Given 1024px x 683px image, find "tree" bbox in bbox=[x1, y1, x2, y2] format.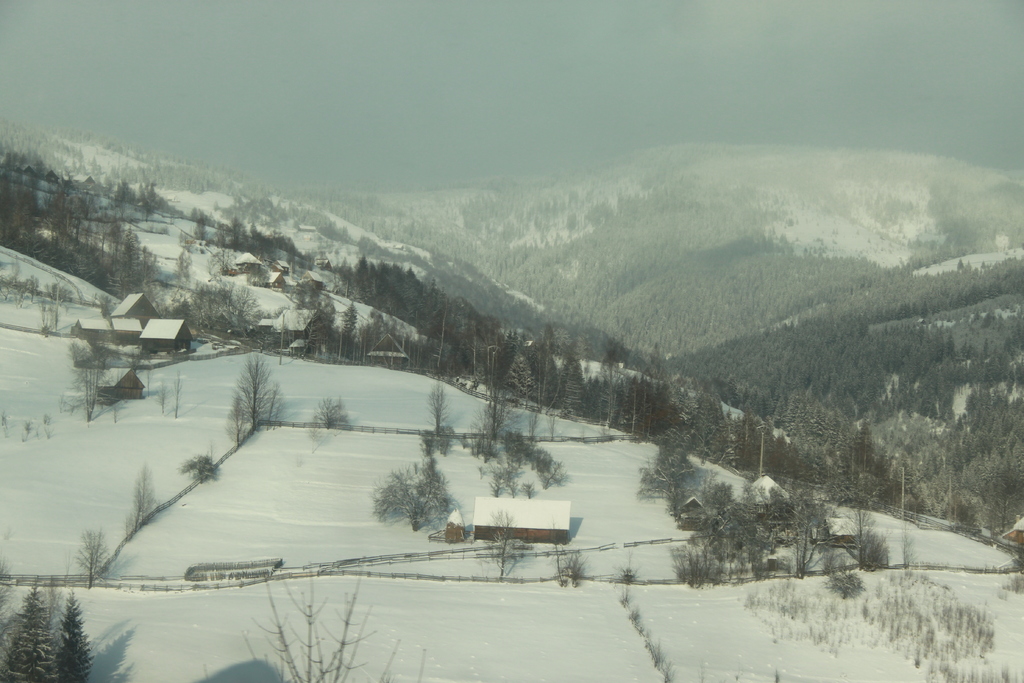
bbox=[141, 178, 163, 220].
